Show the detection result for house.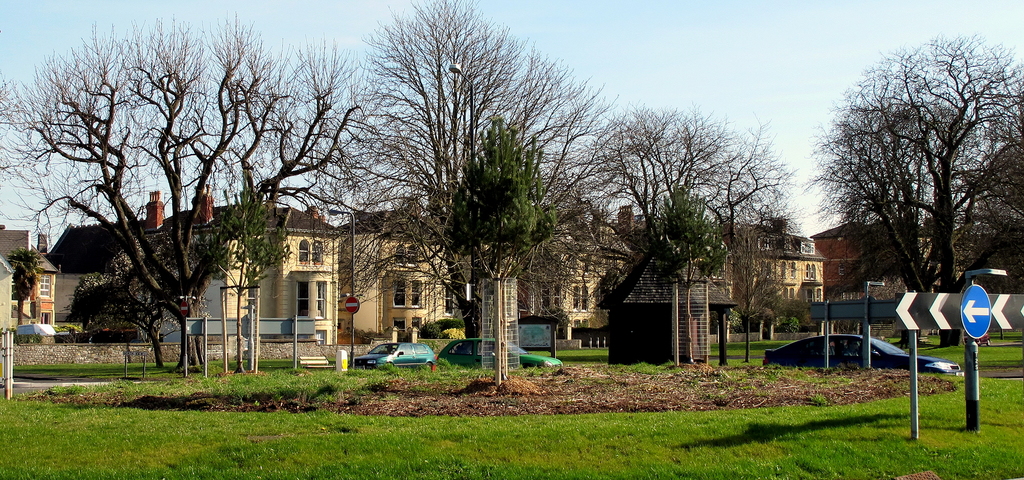
33,232,58,329.
